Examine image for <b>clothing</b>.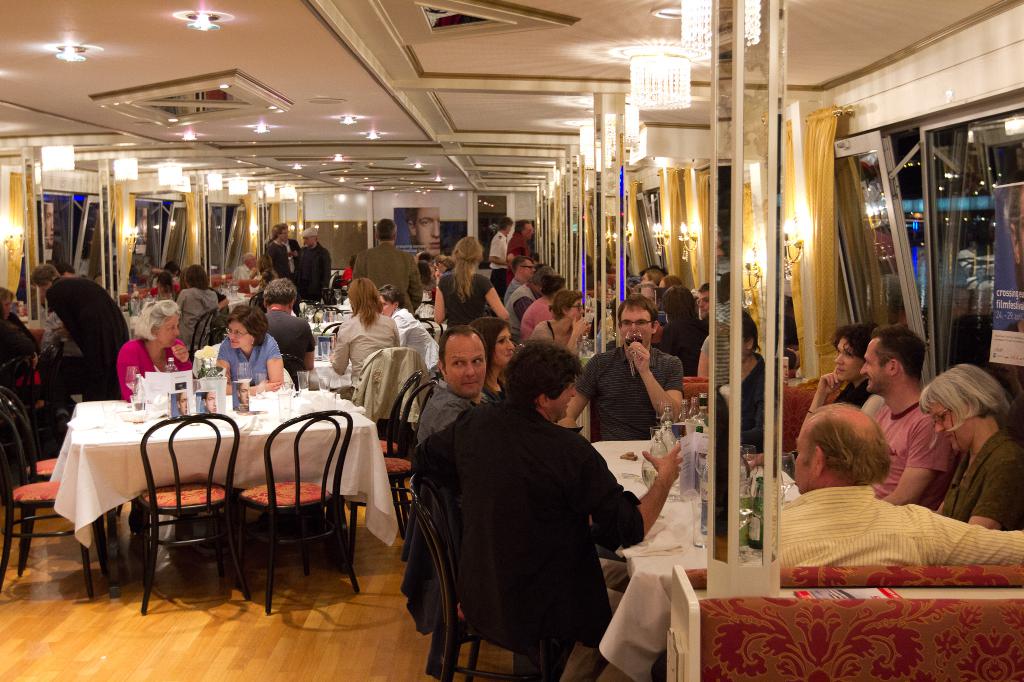
Examination result: left=419, top=386, right=499, bottom=443.
